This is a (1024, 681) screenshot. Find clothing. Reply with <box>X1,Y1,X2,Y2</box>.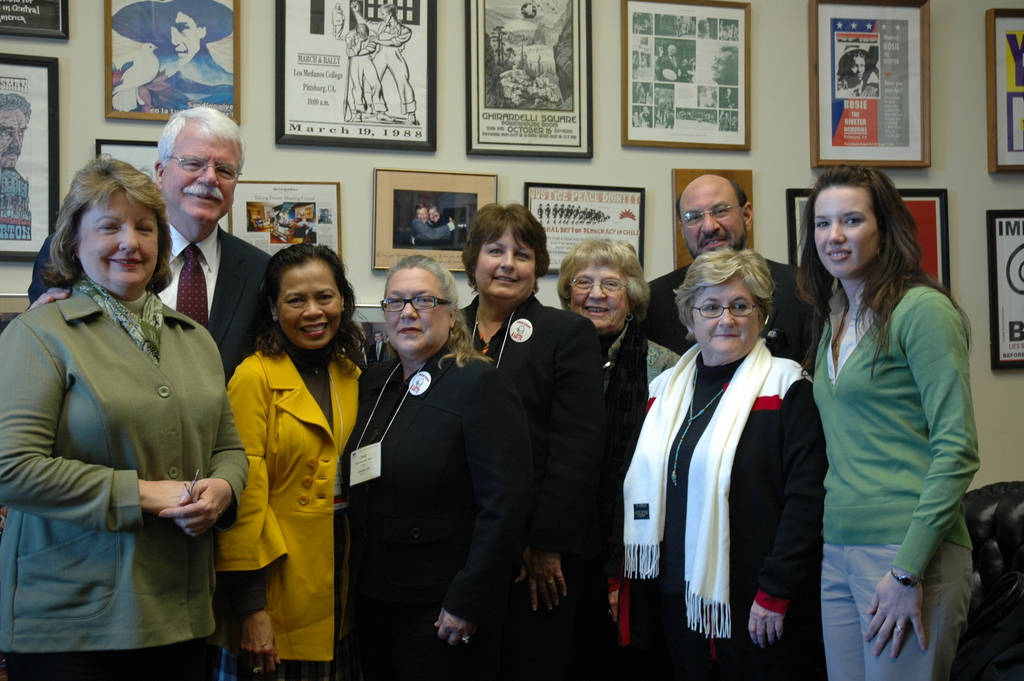
<box>614,341,822,680</box>.
